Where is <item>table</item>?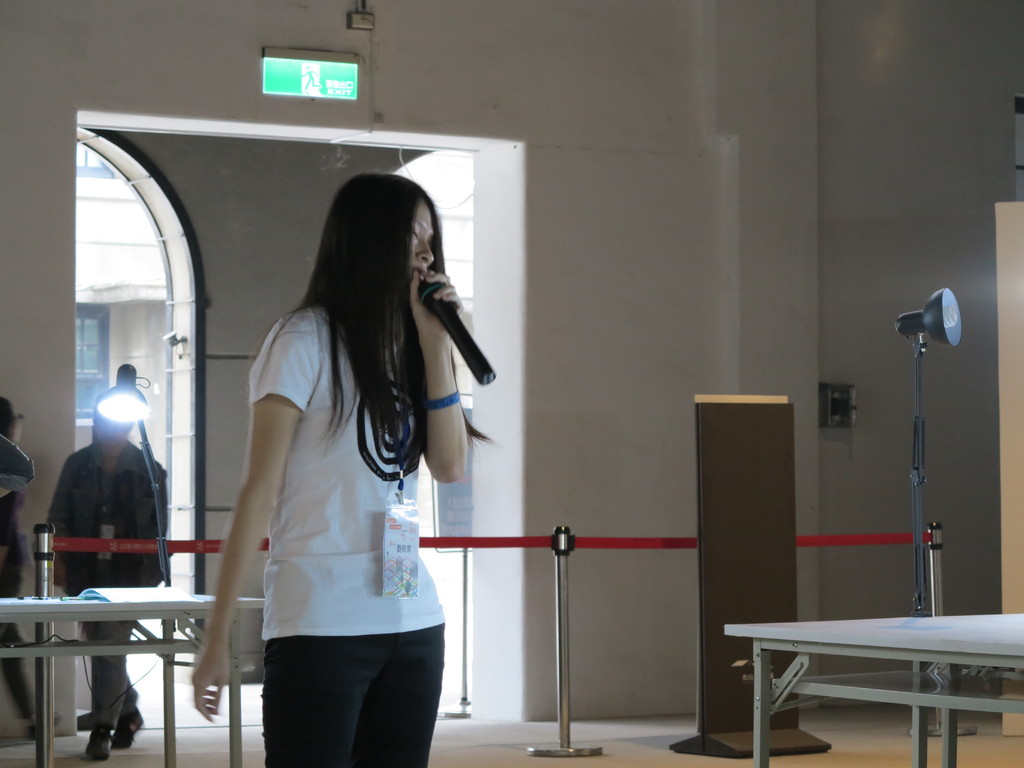
crop(0, 586, 272, 766).
